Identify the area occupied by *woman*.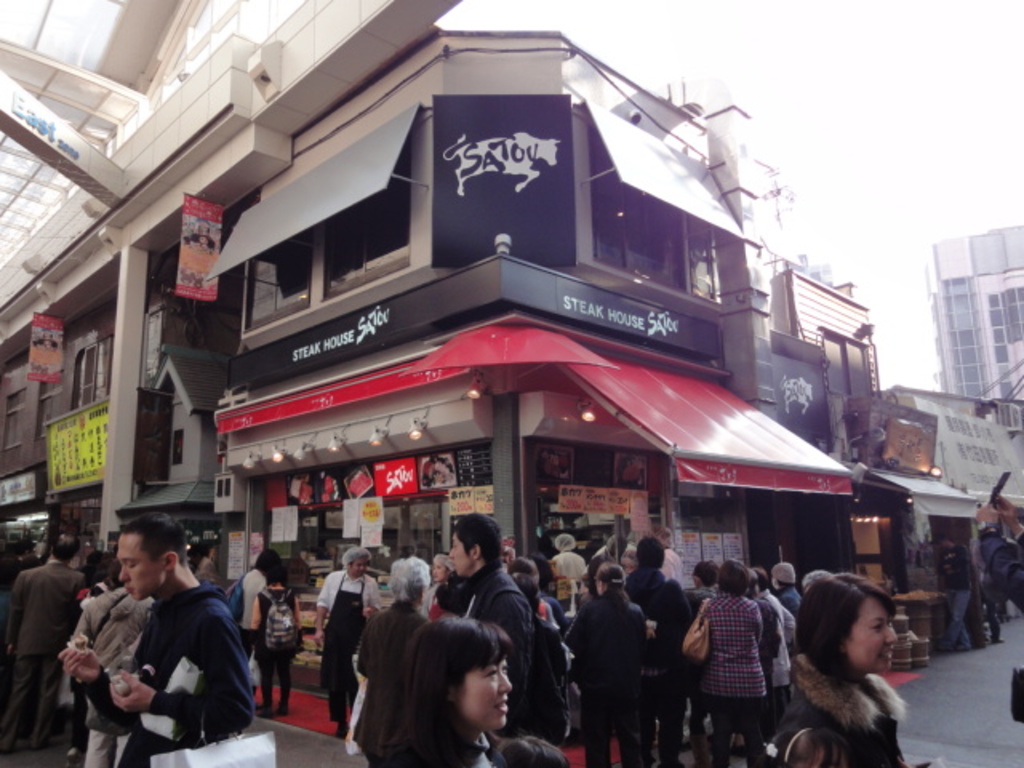
Area: select_region(691, 562, 770, 766).
